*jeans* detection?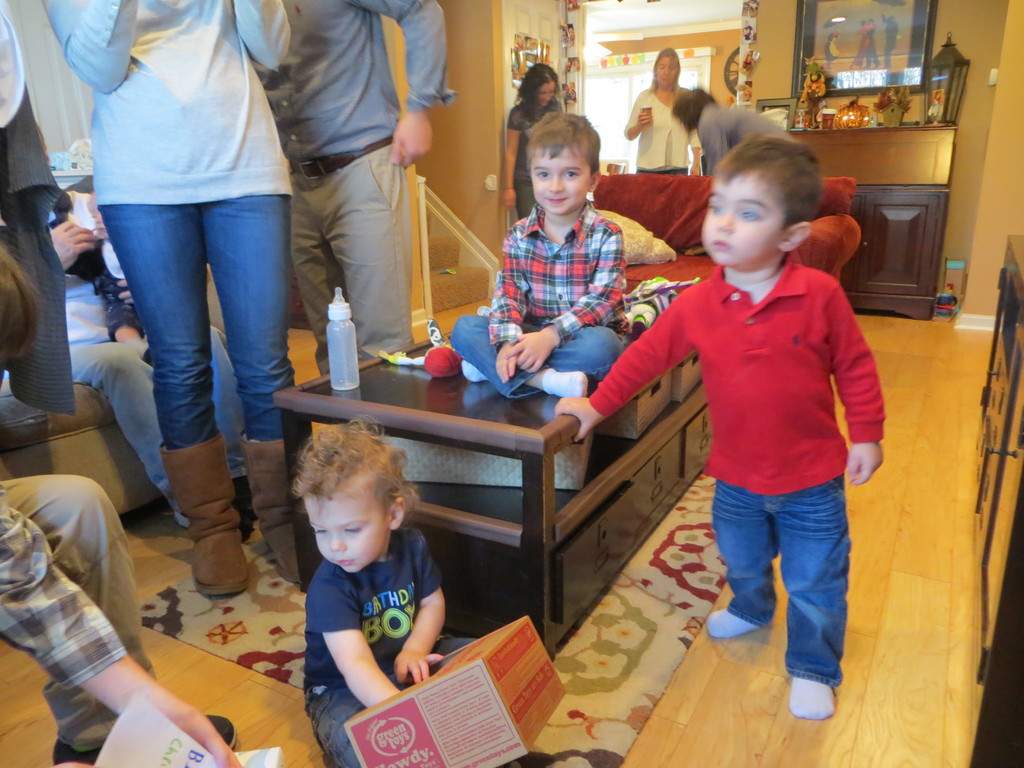
719, 451, 850, 691
